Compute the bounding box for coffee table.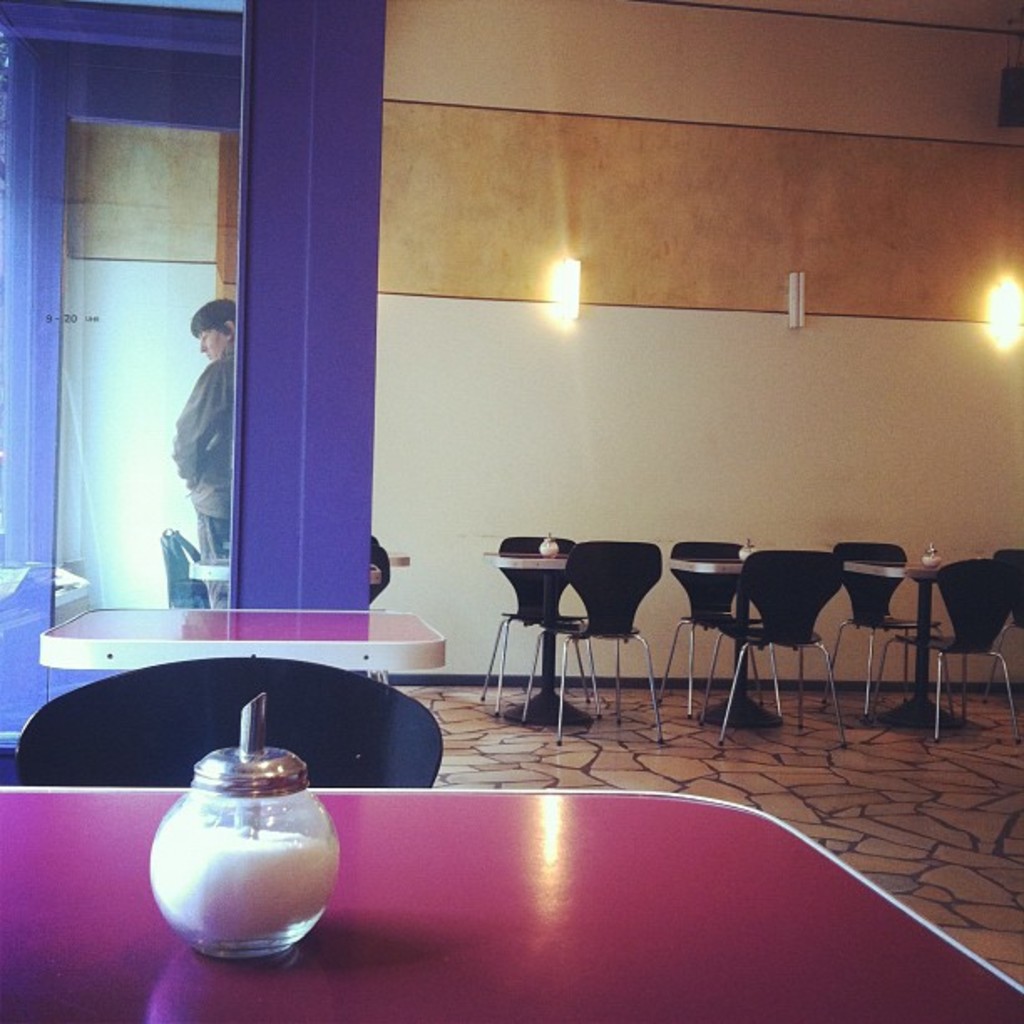
select_region(482, 554, 601, 728).
